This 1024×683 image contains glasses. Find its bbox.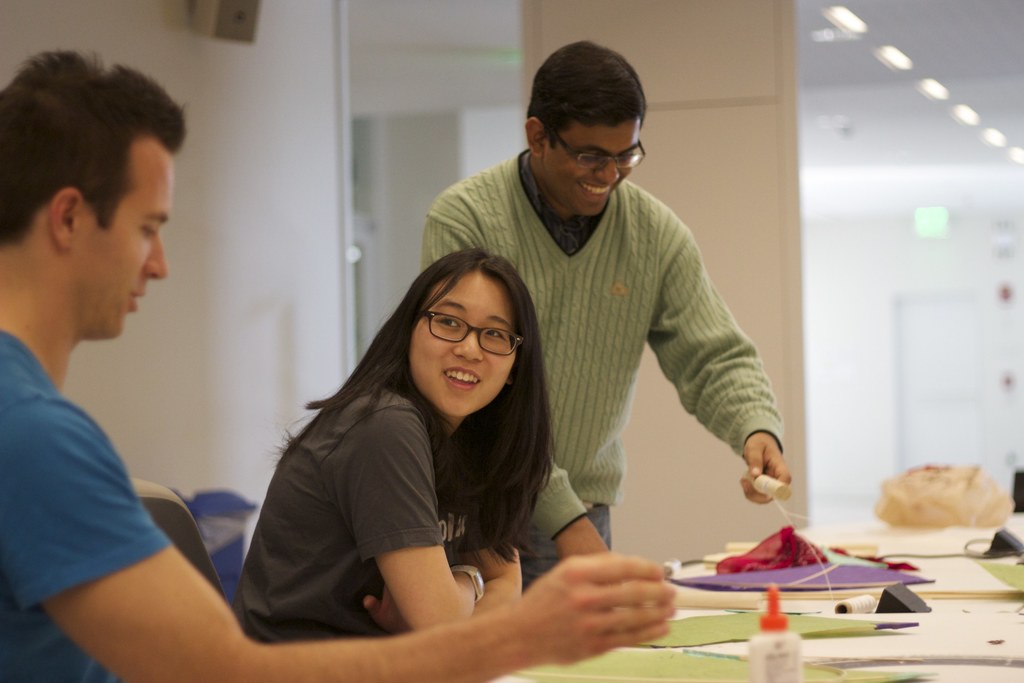
[left=410, top=318, right=523, bottom=366].
